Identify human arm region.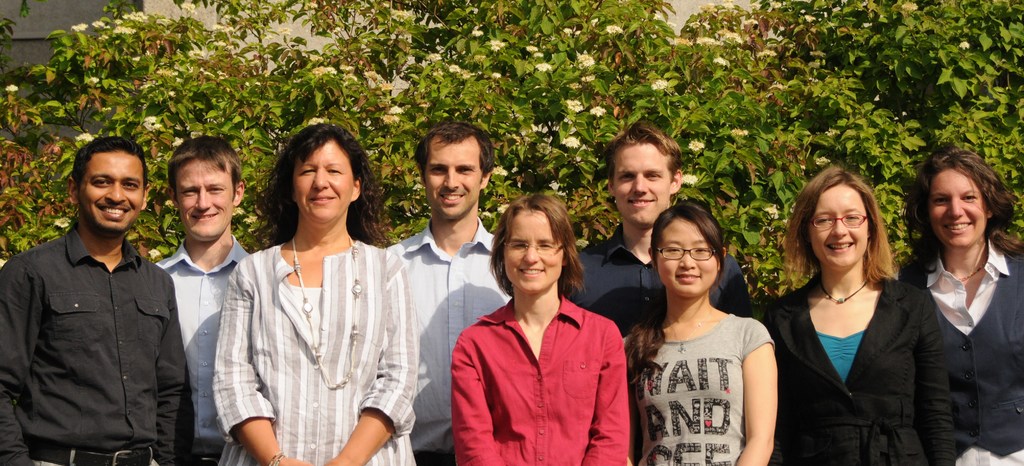
Region: x1=0 y1=249 x2=66 y2=460.
